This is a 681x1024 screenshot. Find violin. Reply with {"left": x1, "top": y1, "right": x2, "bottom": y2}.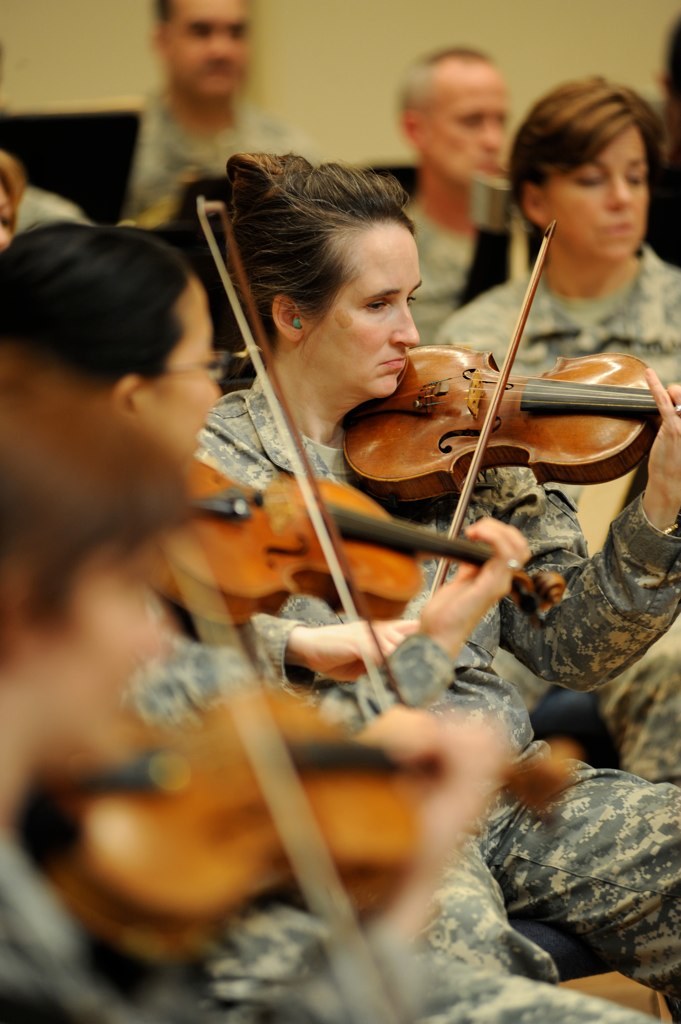
{"left": 333, "top": 210, "right": 680, "bottom": 624}.
